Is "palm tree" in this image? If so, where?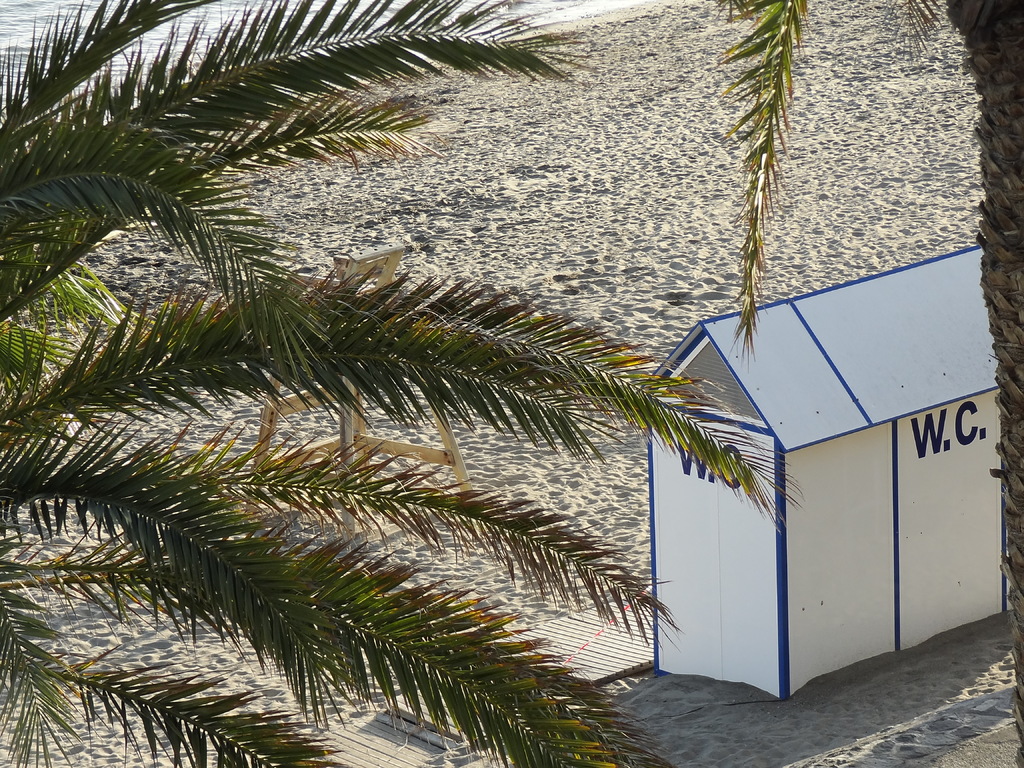
Yes, at x1=0 y1=0 x2=806 y2=767.
